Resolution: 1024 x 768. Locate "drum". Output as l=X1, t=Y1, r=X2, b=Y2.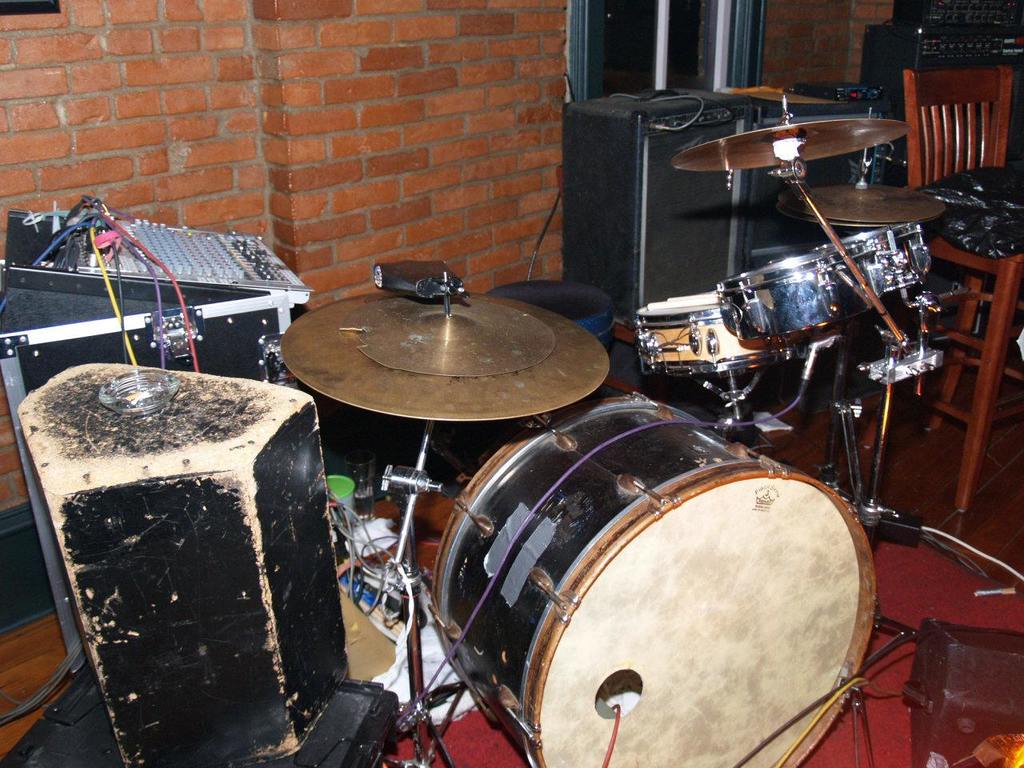
l=713, t=248, r=903, b=338.
